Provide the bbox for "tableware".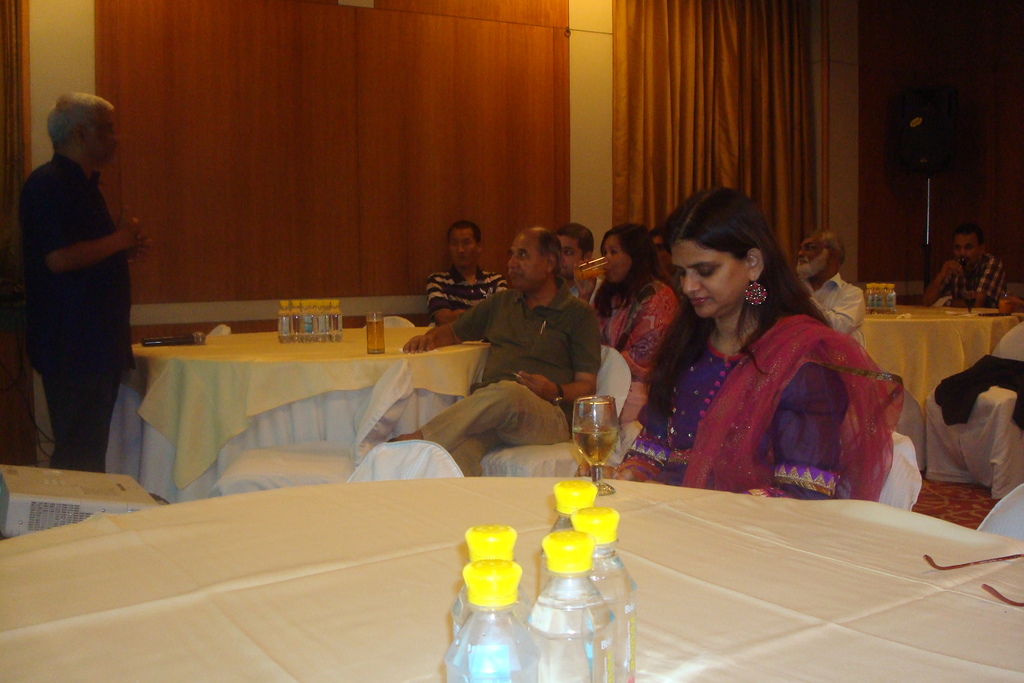
x1=956, y1=256, x2=967, y2=279.
